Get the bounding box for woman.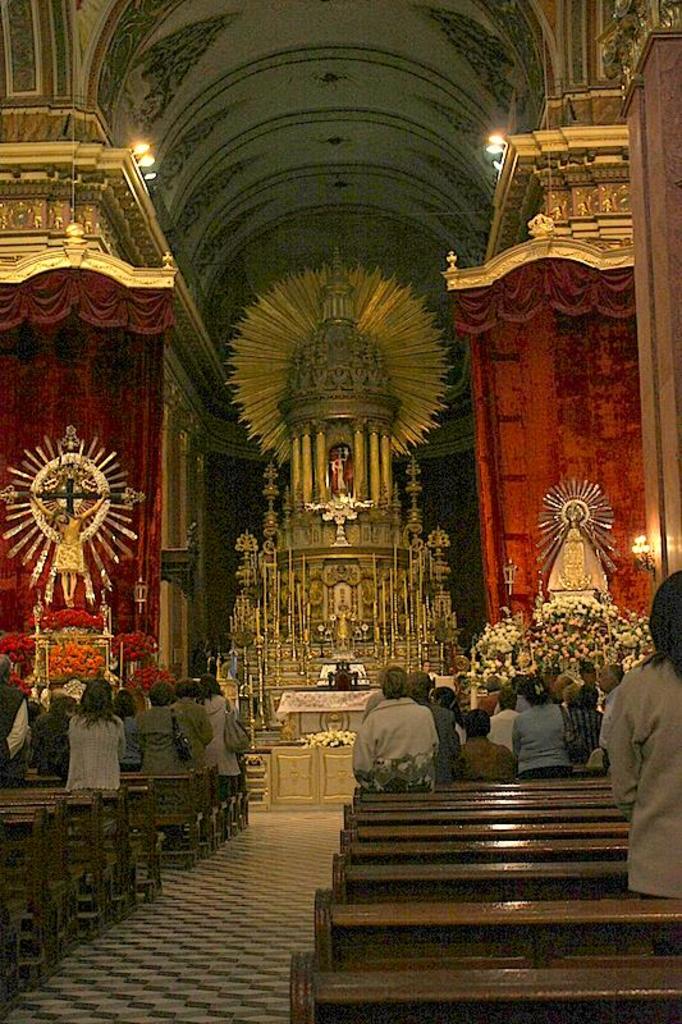
box(129, 680, 206, 777).
